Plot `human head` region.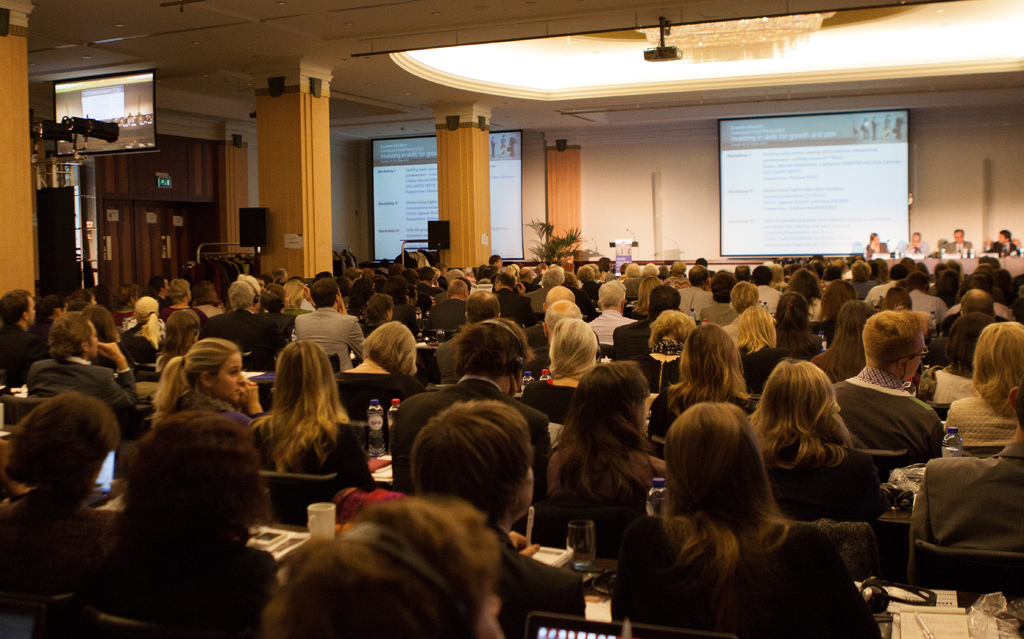
Plotted at <box>312,270,338,286</box>.
